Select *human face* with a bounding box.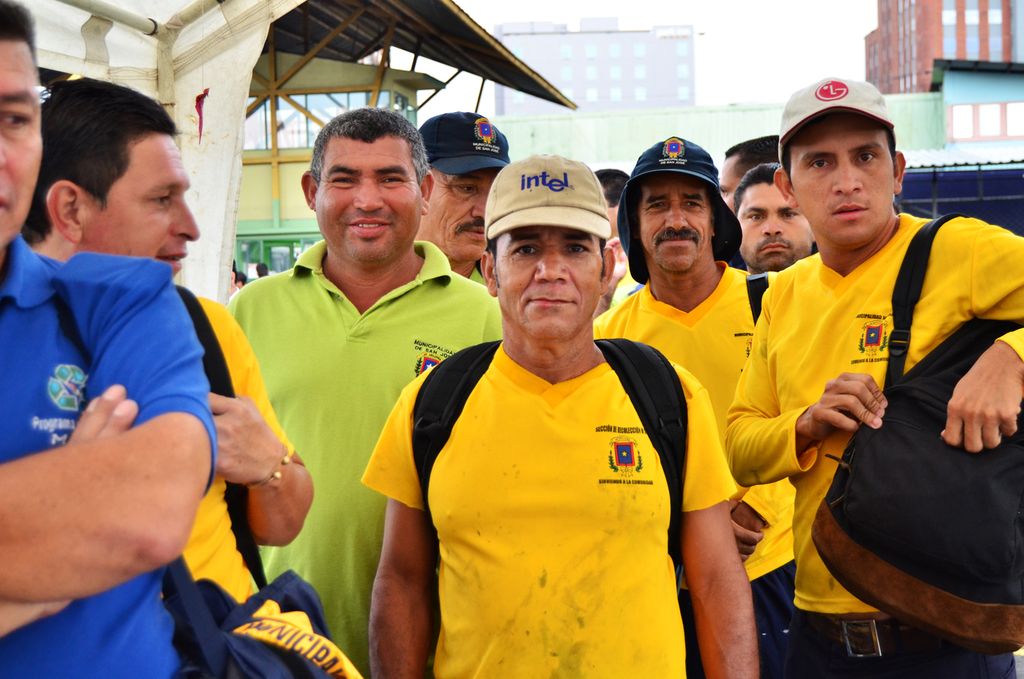
714,150,750,209.
